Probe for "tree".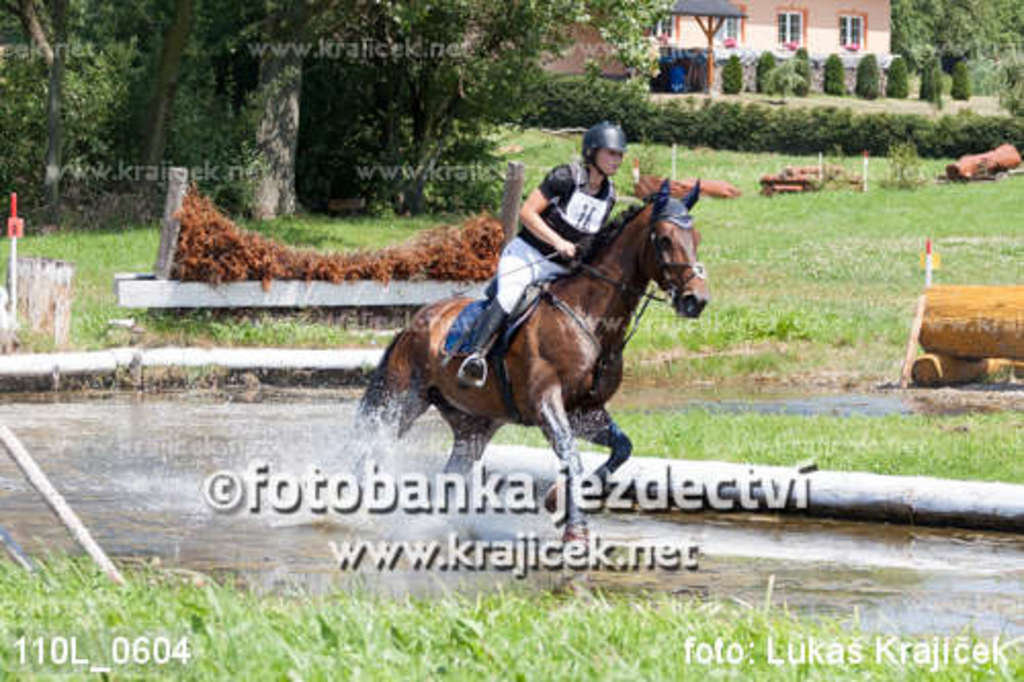
Probe result: {"left": 414, "top": 0, "right": 682, "bottom": 231}.
